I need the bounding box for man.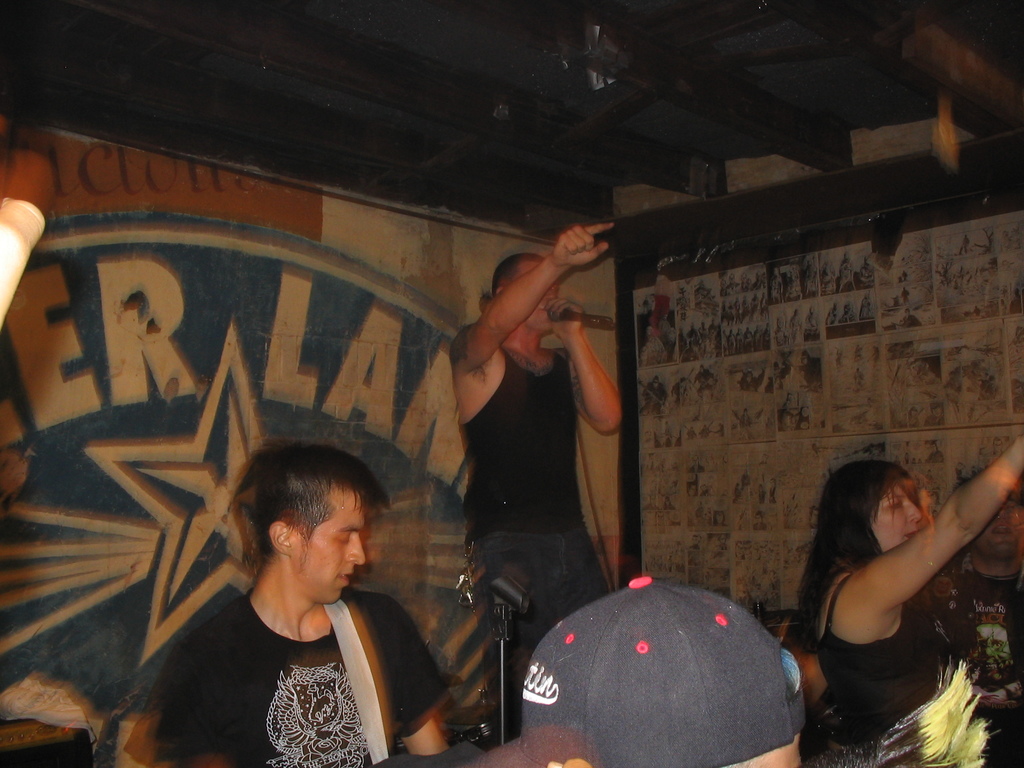
Here it is: [452, 228, 620, 685].
